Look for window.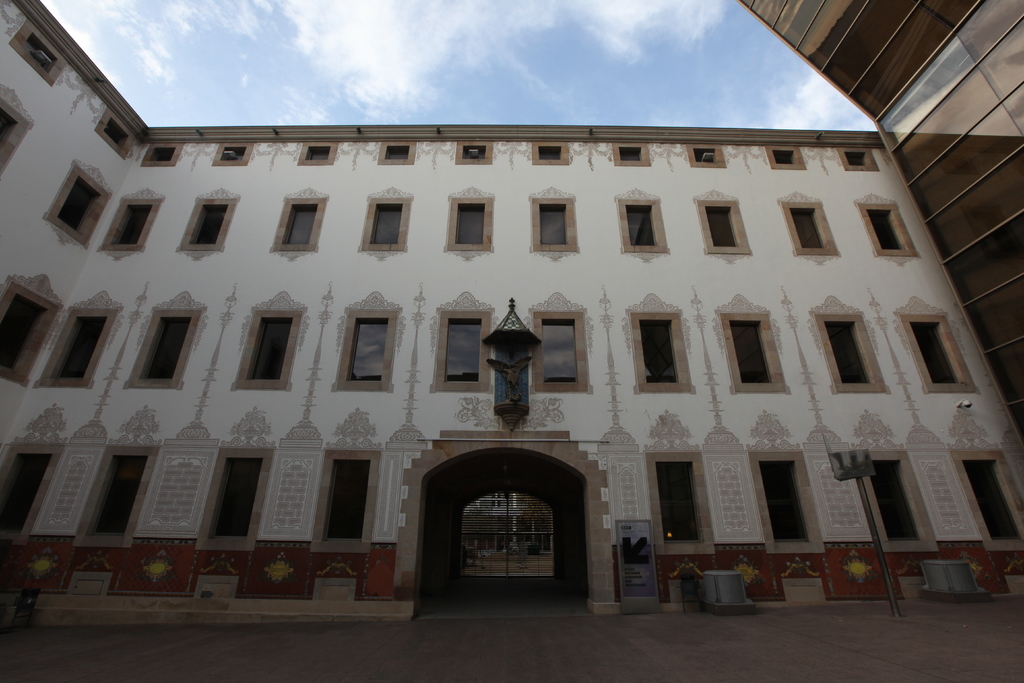
Found: bbox(761, 462, 813, 543).
